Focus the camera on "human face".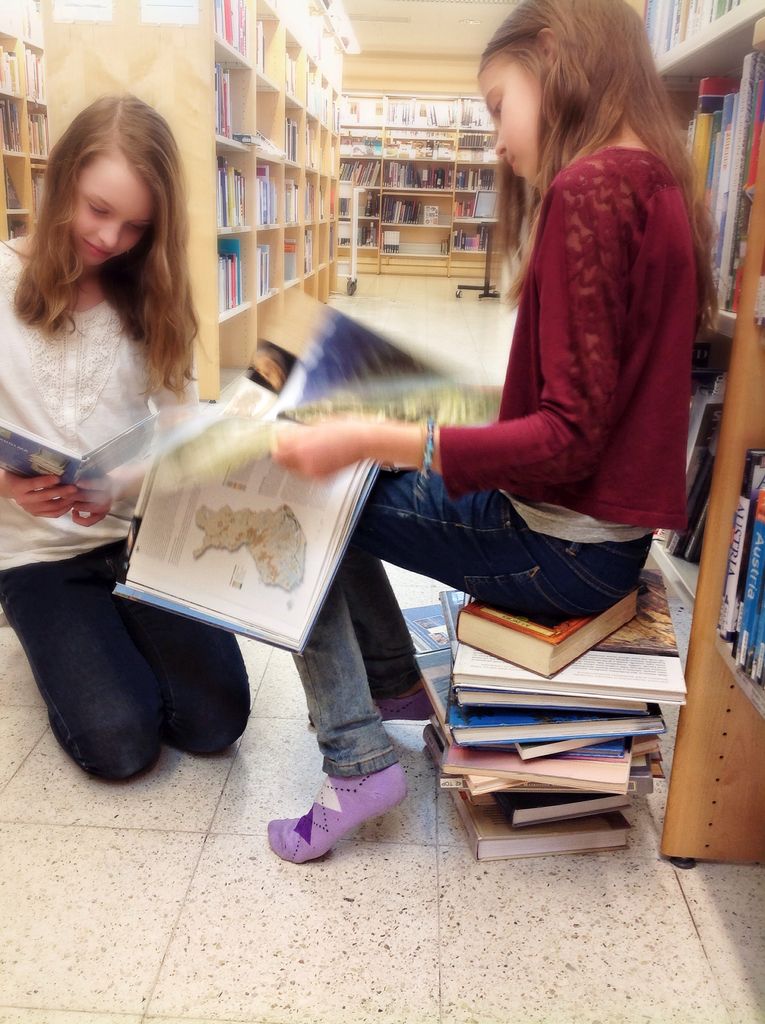
Focus region: rect(479, 54, 554, 190).
